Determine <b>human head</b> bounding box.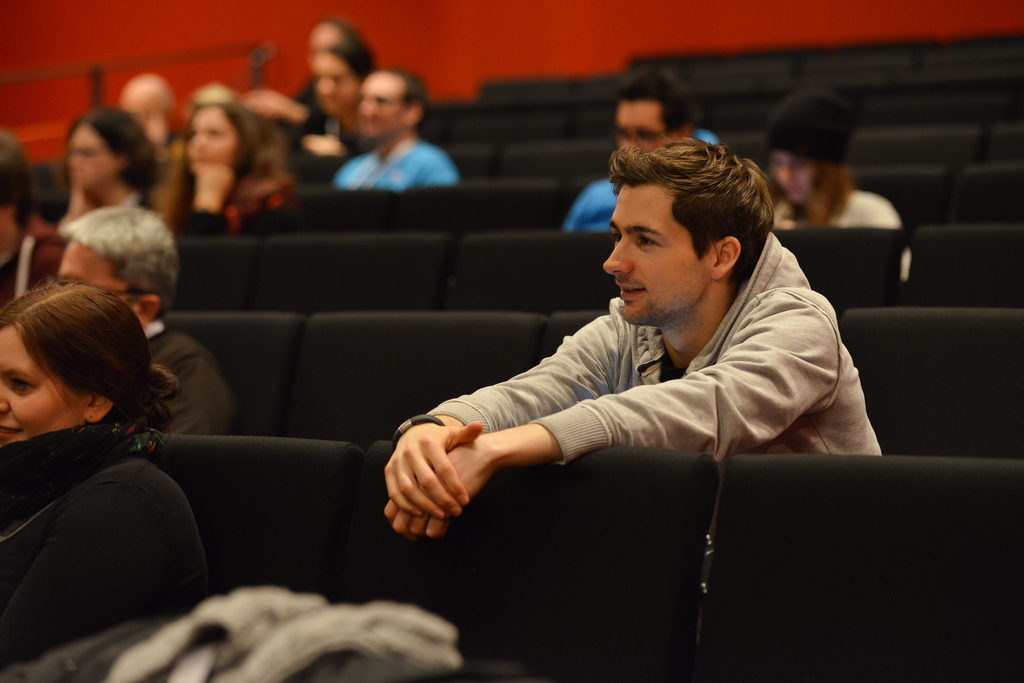
Determined: region(614, 64, 692, 160).
